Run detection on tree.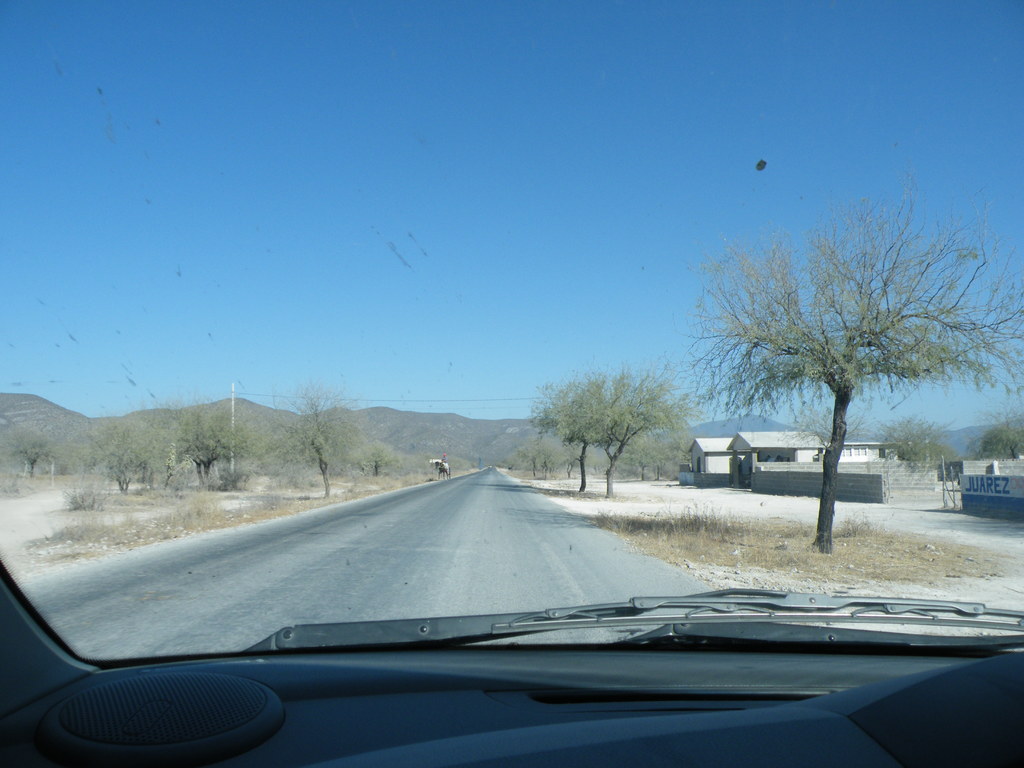
Result: {"x1": 269, "y1": 362, "x2": 387, "y2": 499}.
